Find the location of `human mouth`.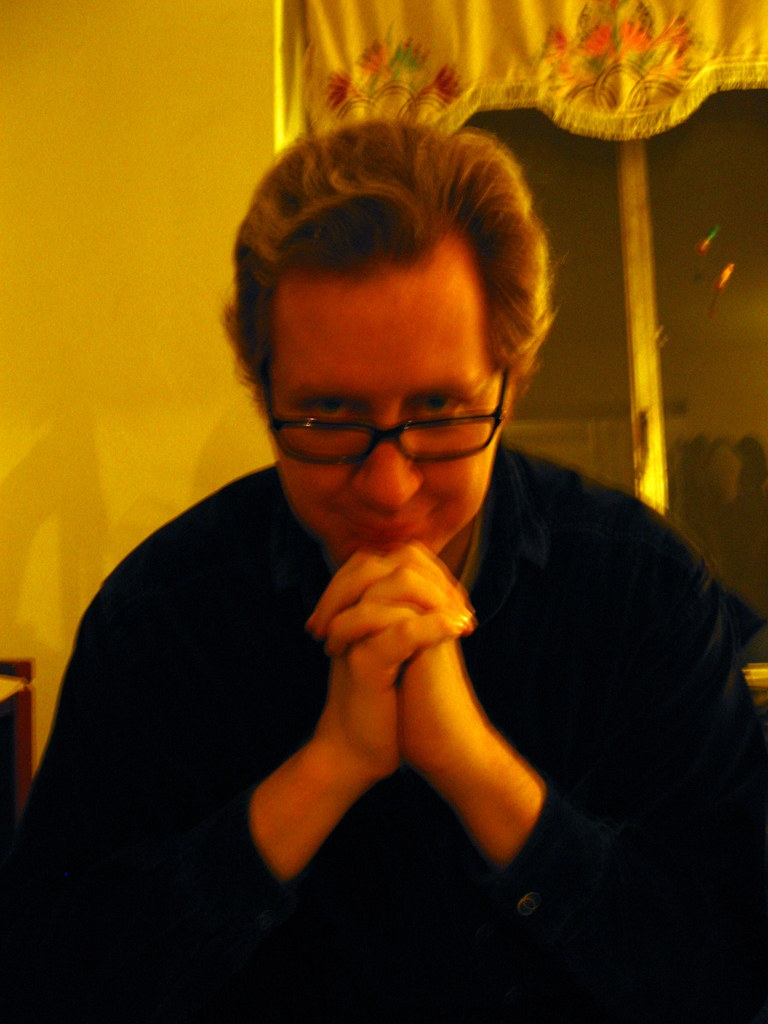
Location: <box>336,507,435,533</box>.
